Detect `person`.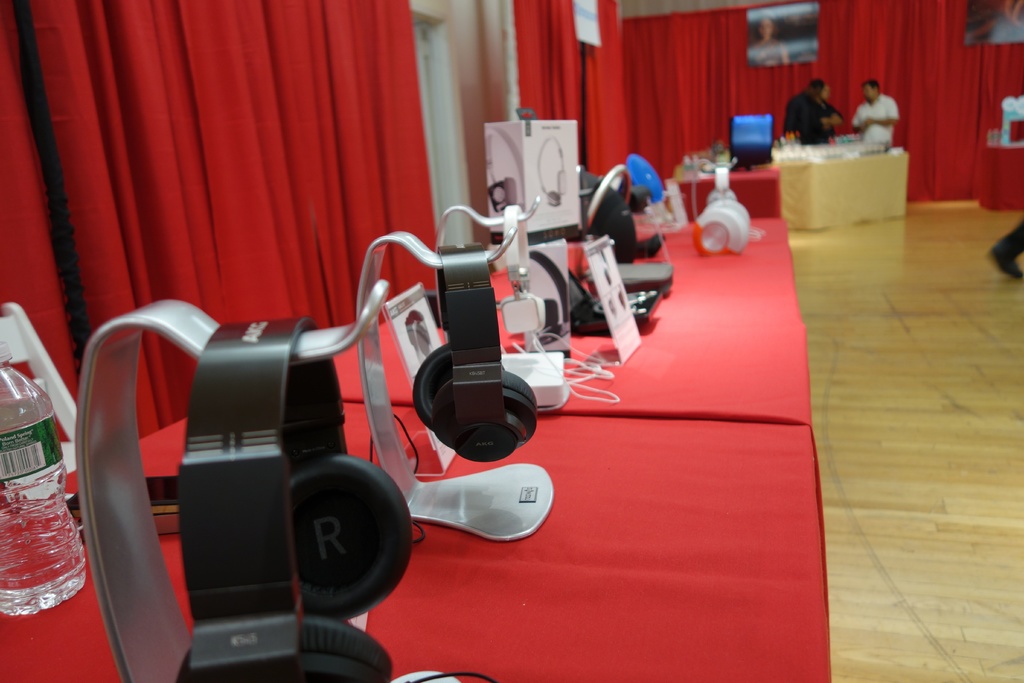
Detected at {"left": 780, "top": 75, "right": 847, "bottom": 143}.
